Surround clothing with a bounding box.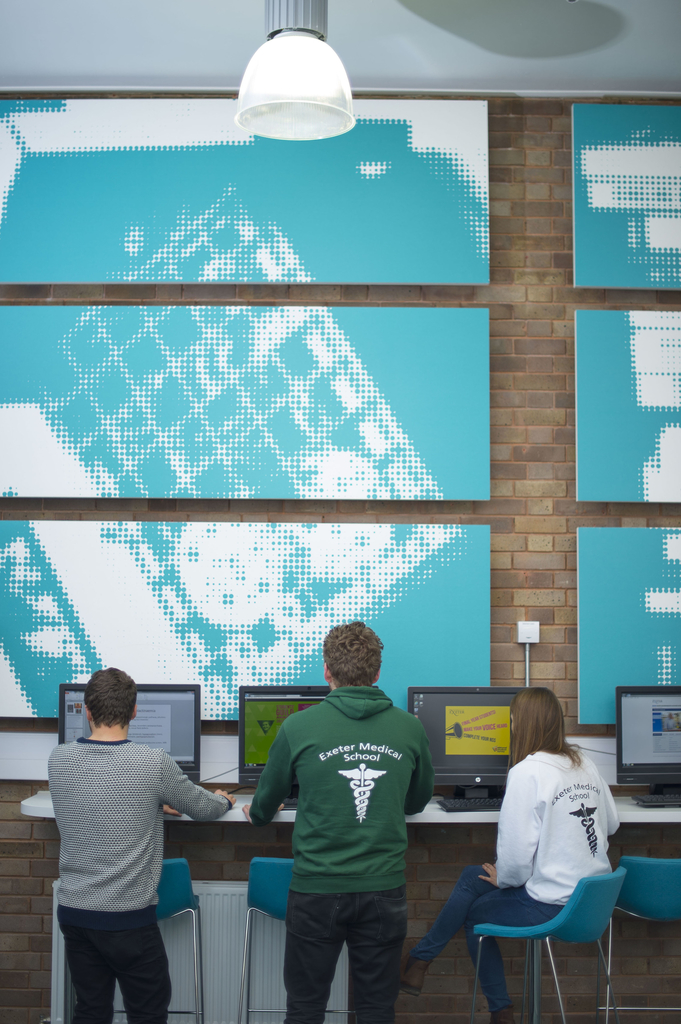
BBox(248, 684, 437, 1023).
